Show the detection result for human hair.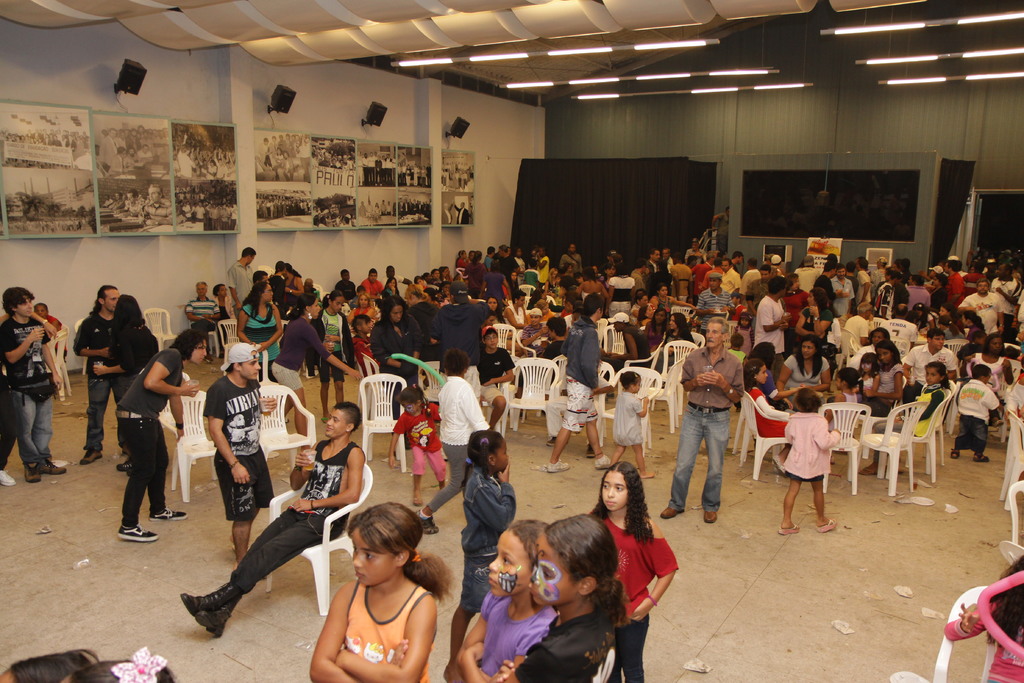
742, 357, 765, 393.
